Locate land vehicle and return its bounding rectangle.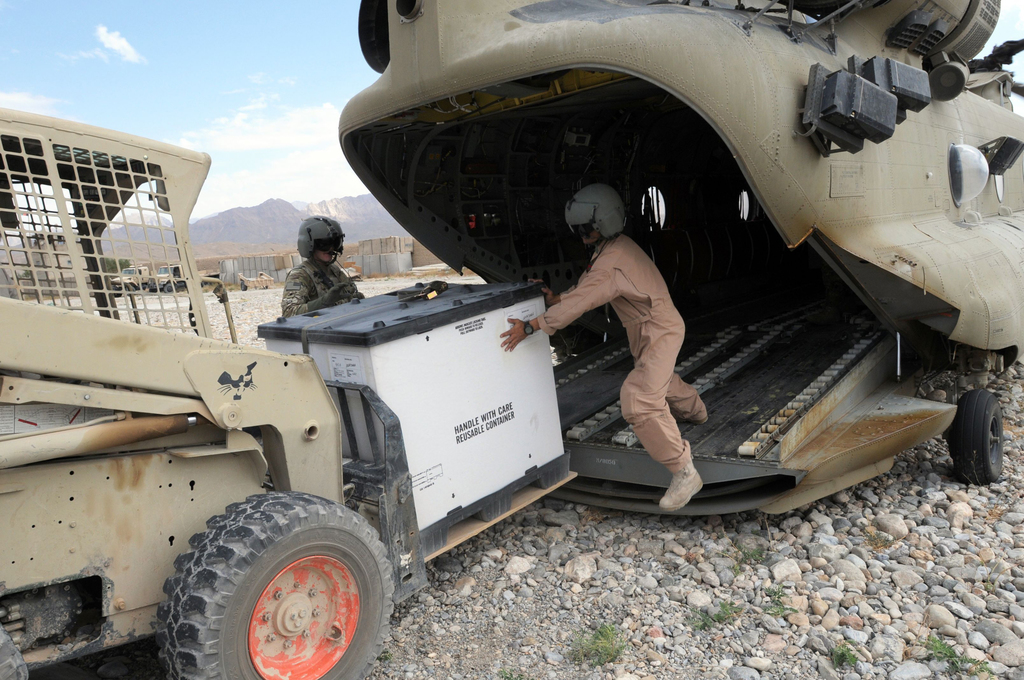
Rect(164, 49, 1004, 572).
